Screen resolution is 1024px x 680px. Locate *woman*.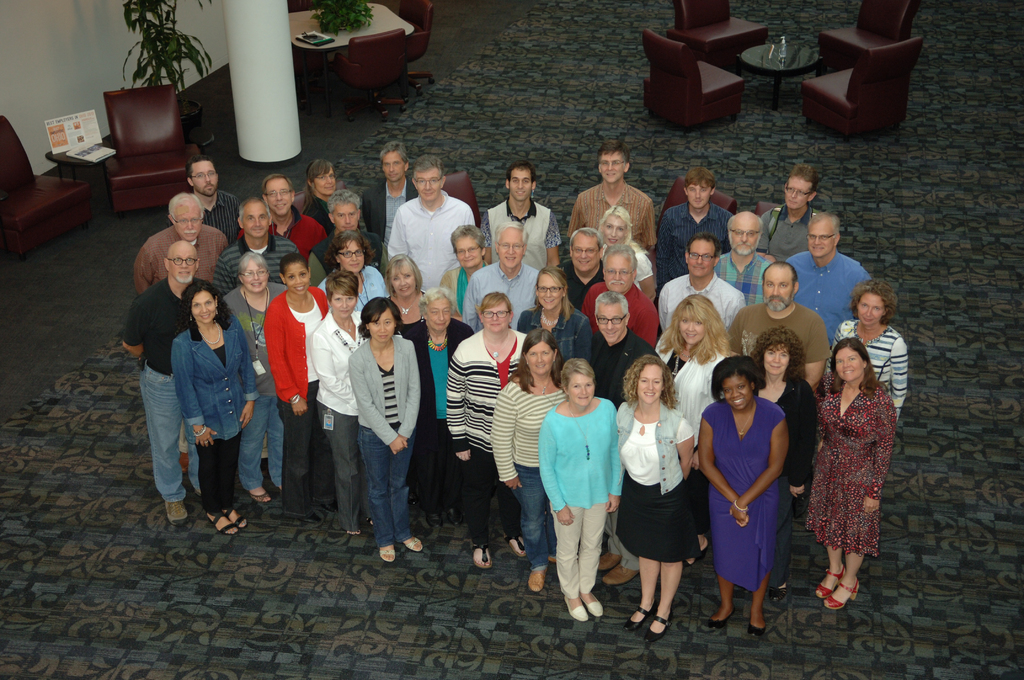
bbox(807, 332, 885, 612).
